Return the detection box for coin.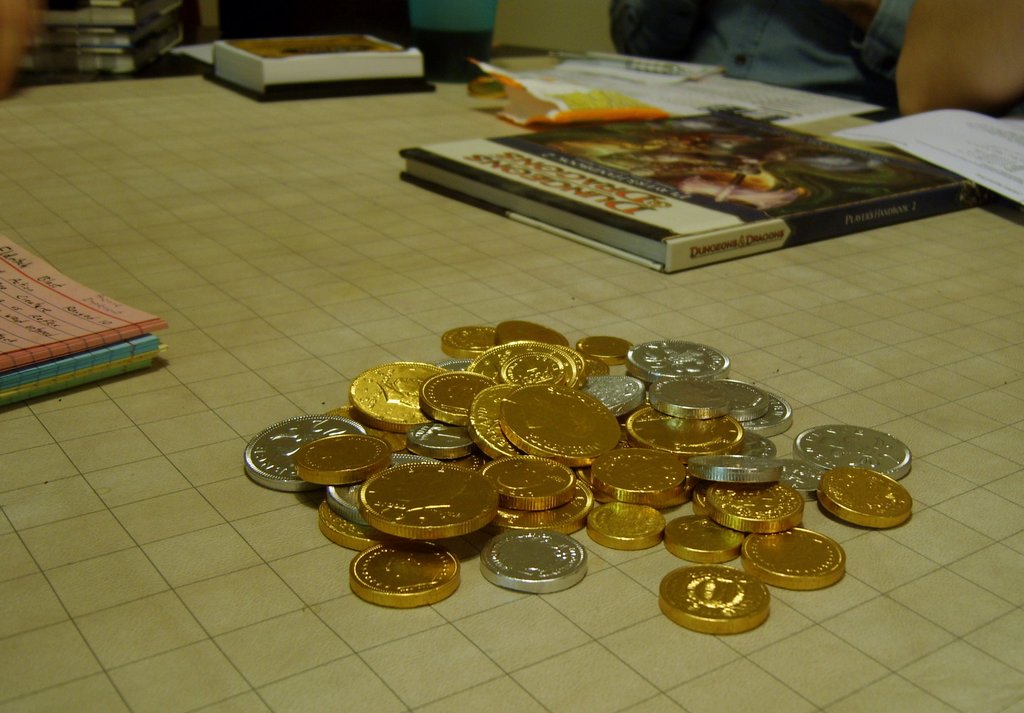
box=[495, 354, 568, 387].
